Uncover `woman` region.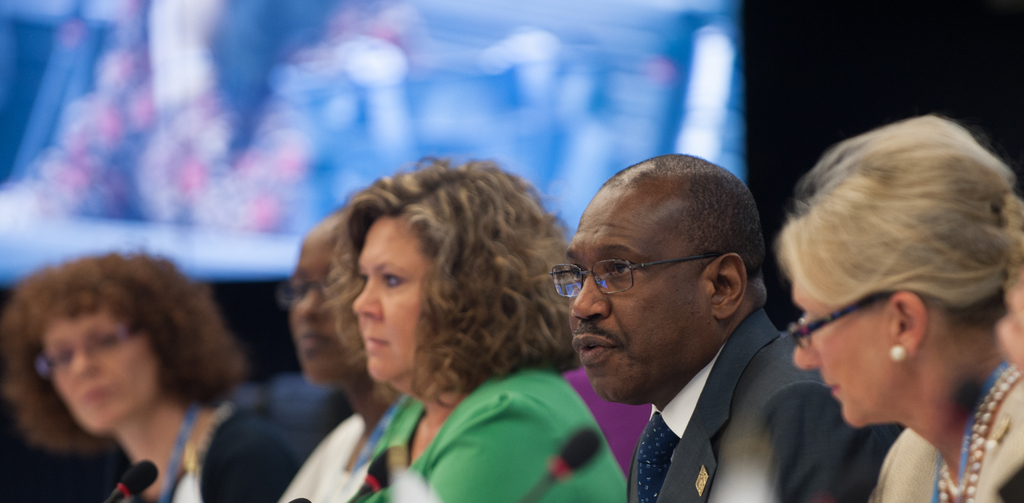
Uncovered: [left=262, top=200, right=392, bottom=502].
